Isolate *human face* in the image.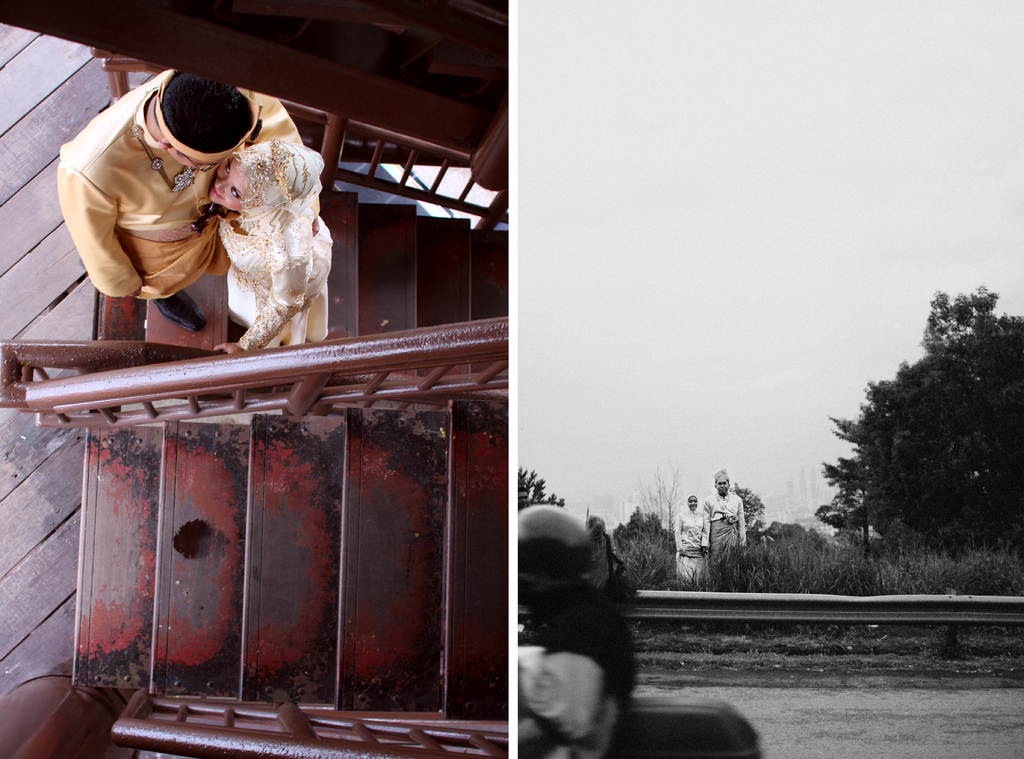
Isolated region: left=714, top=476, right=729, bottom=493.
